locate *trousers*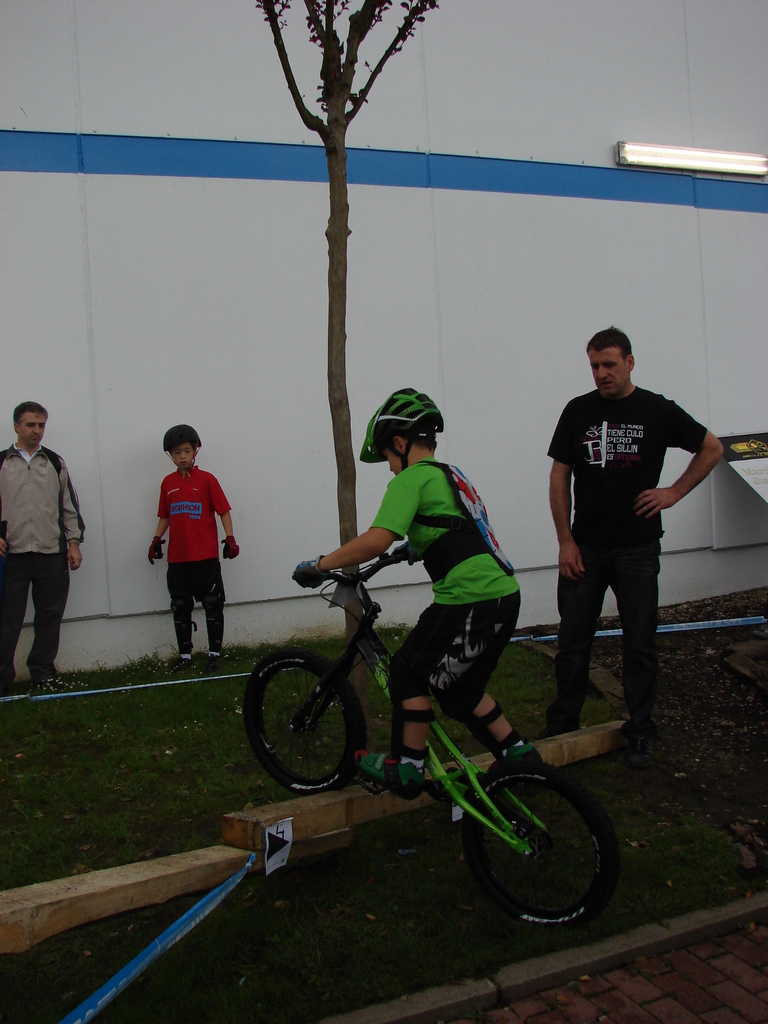
box(0, 554, 68, 685)
